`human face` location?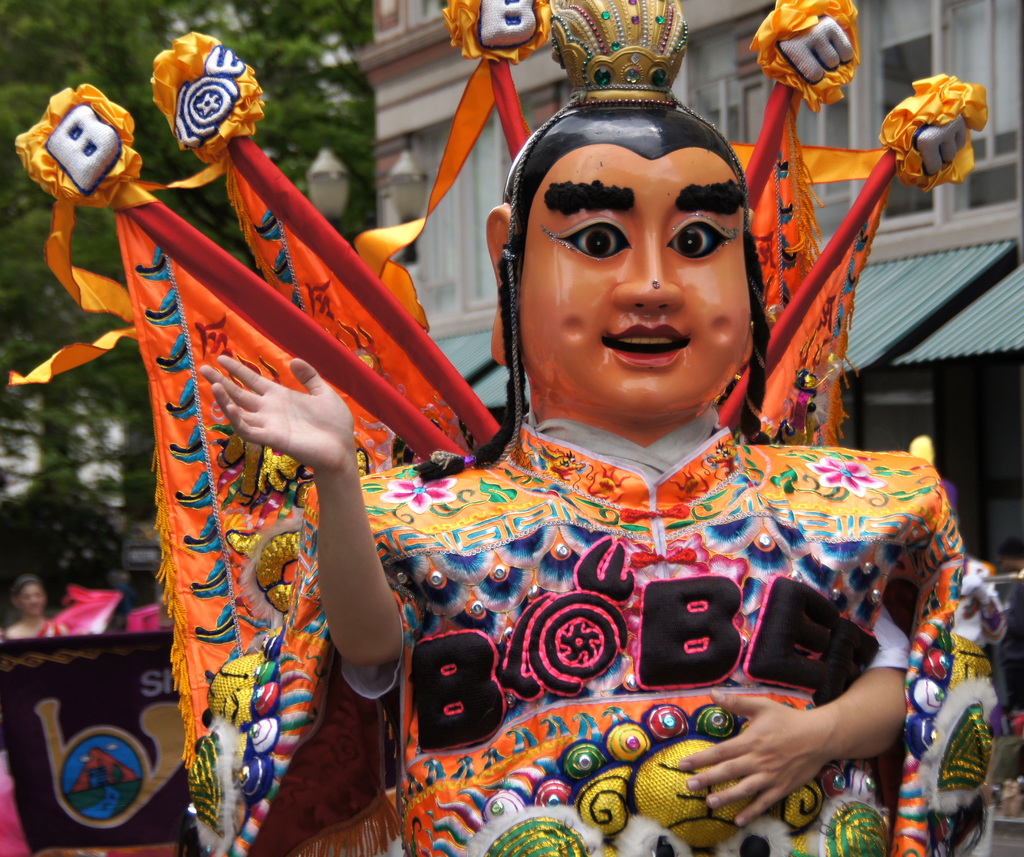
<box>20,582,44,619</box>
